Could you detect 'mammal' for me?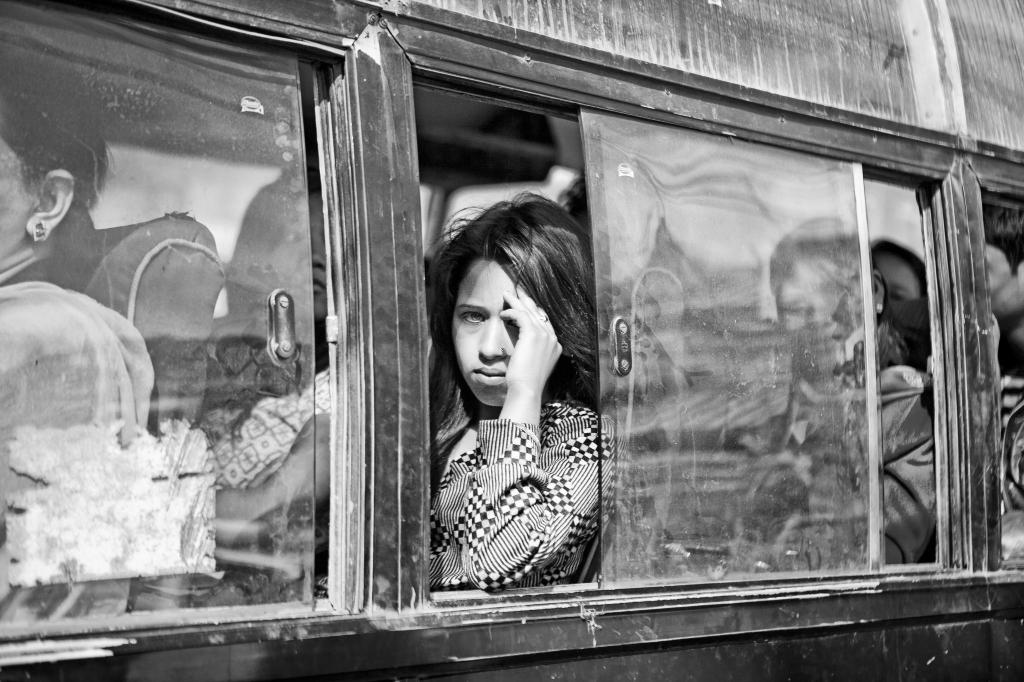
Detection result: [976,199,1023,565].
